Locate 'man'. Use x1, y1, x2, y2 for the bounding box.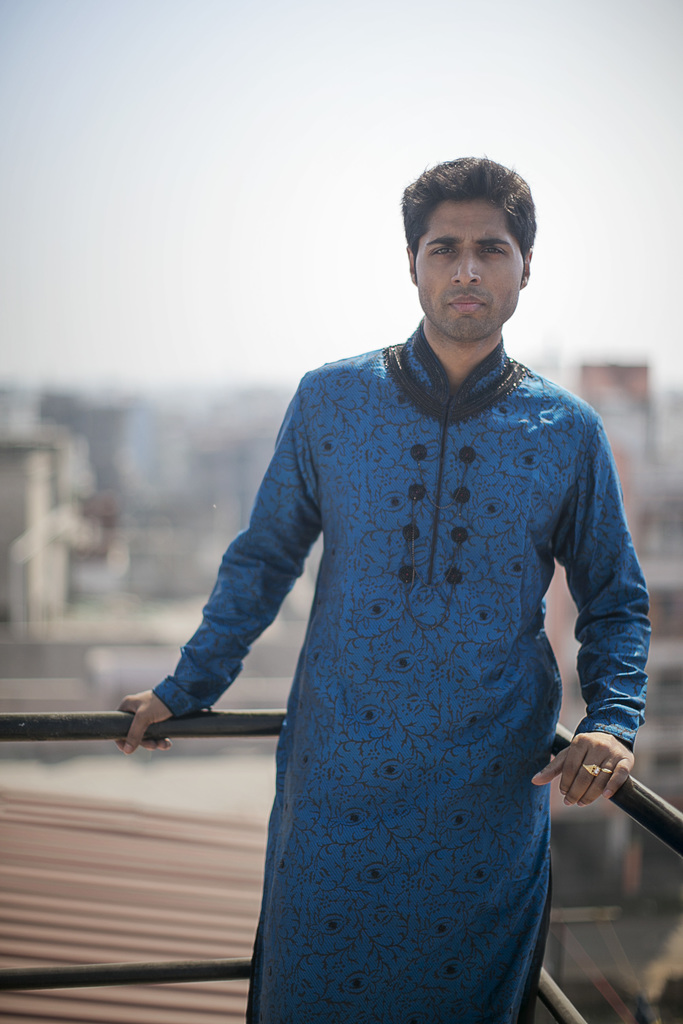
145, 95, 673, 1023.
